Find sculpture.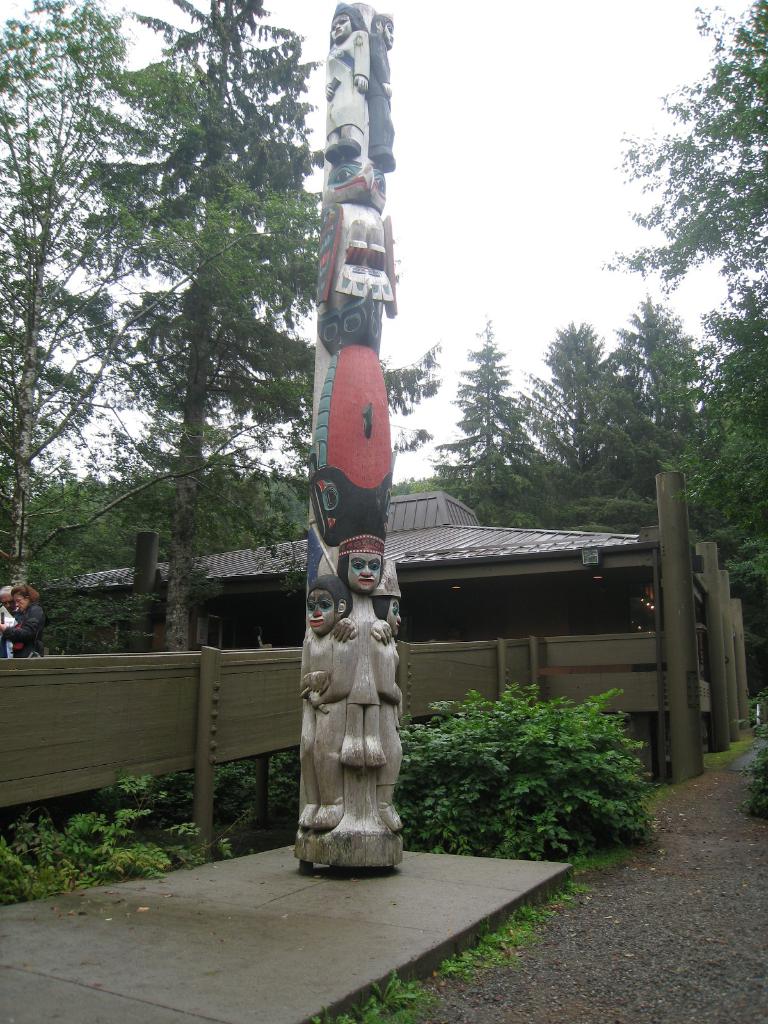
[left=355, top=554, right=405, bottom=844].
